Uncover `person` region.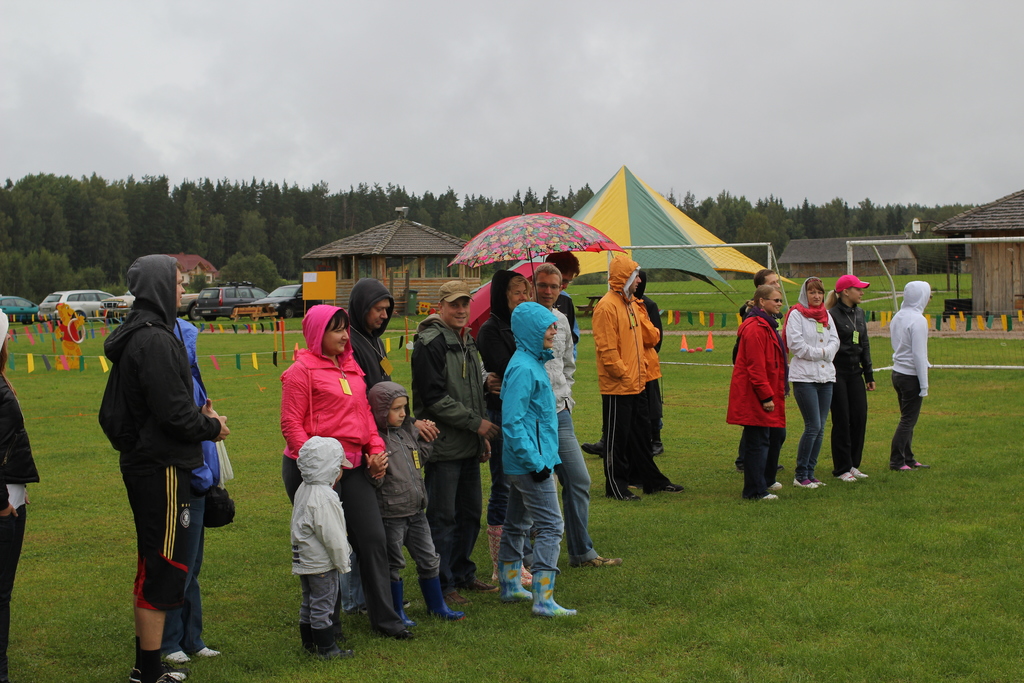
Uncovered: 732:265:783:475.
